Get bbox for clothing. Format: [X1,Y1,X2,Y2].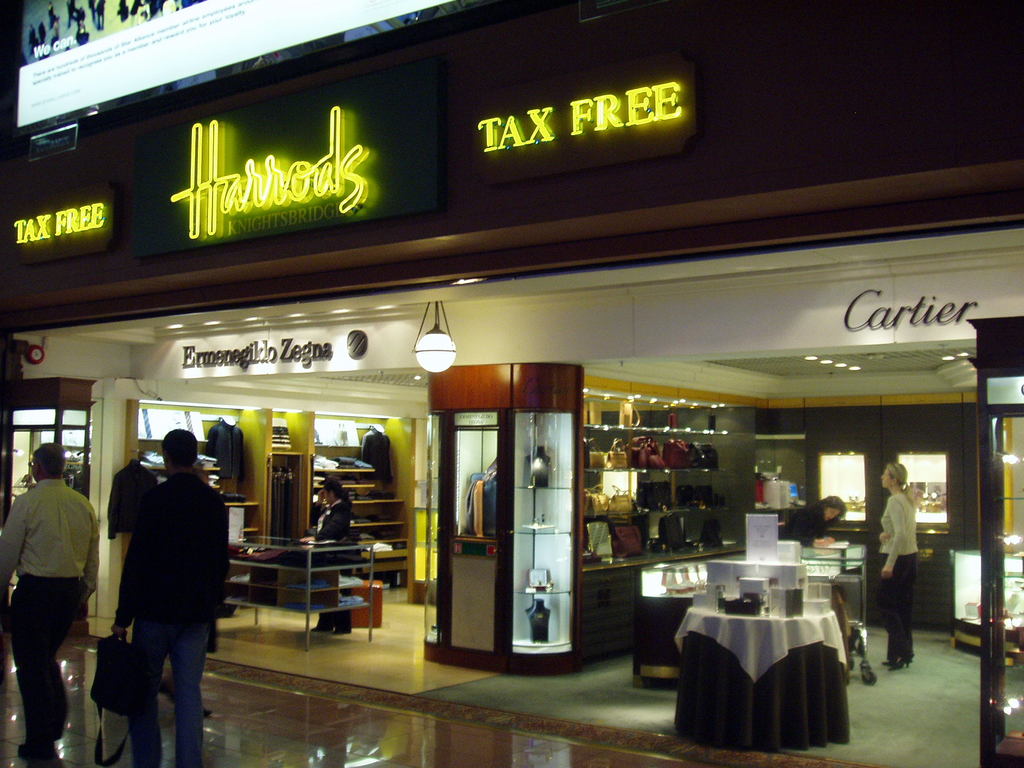
[876,492,920,662].
